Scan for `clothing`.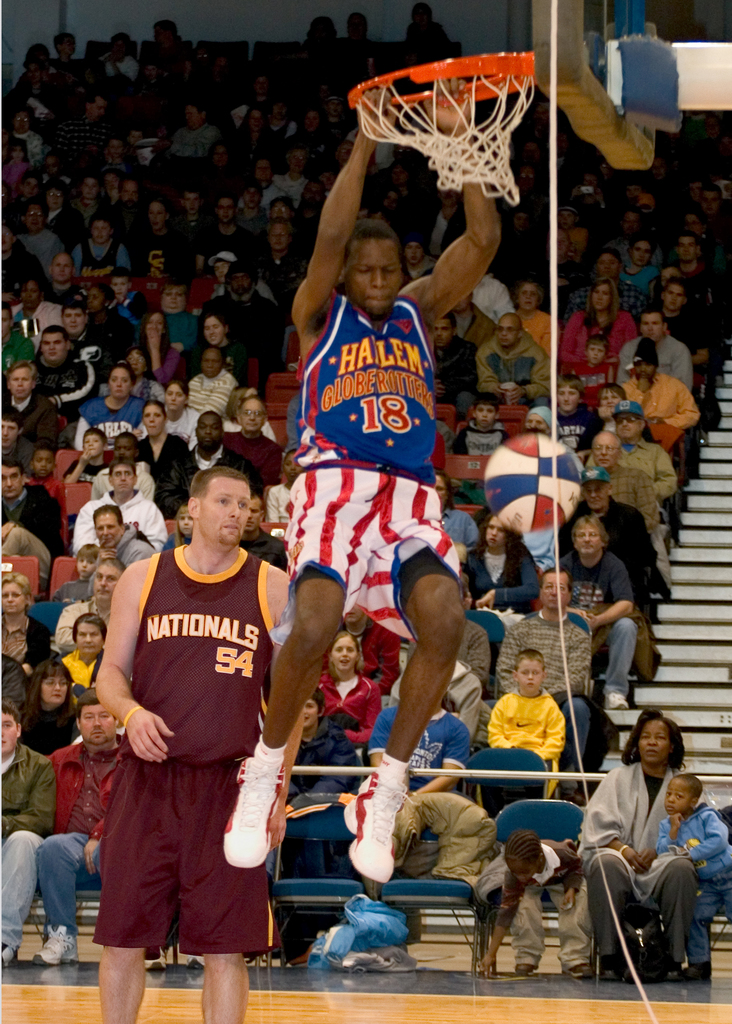
Scan result: bbox=[596, 463, 671, 563].
